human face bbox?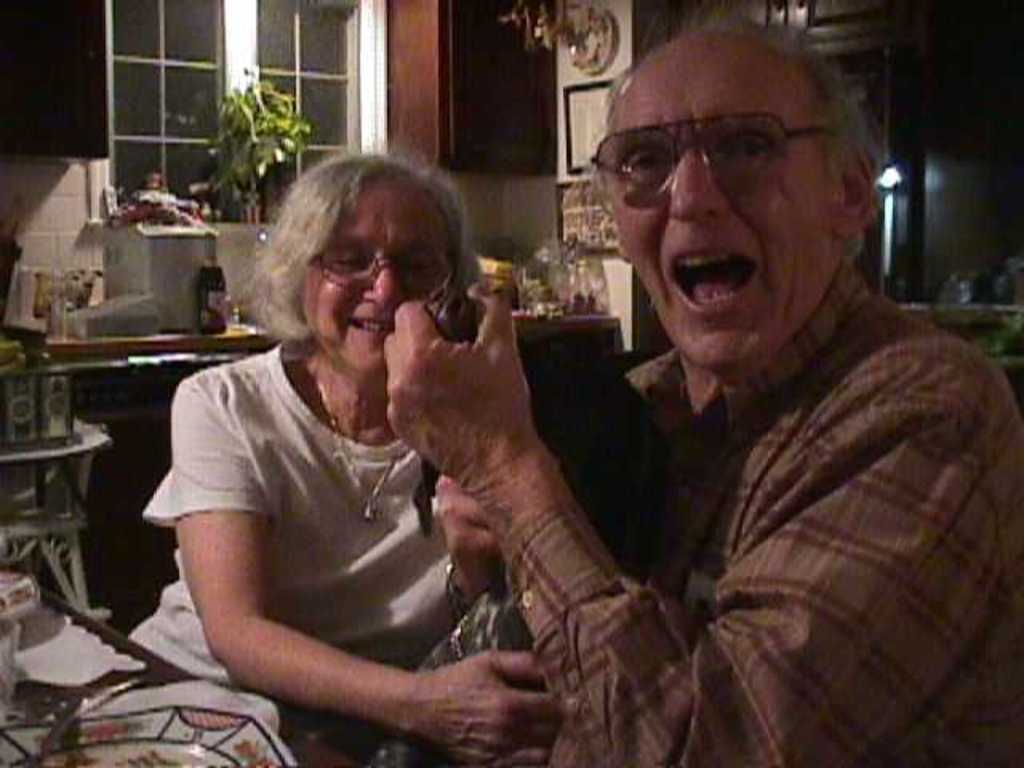
l=302, t=179, r=450, b=382
